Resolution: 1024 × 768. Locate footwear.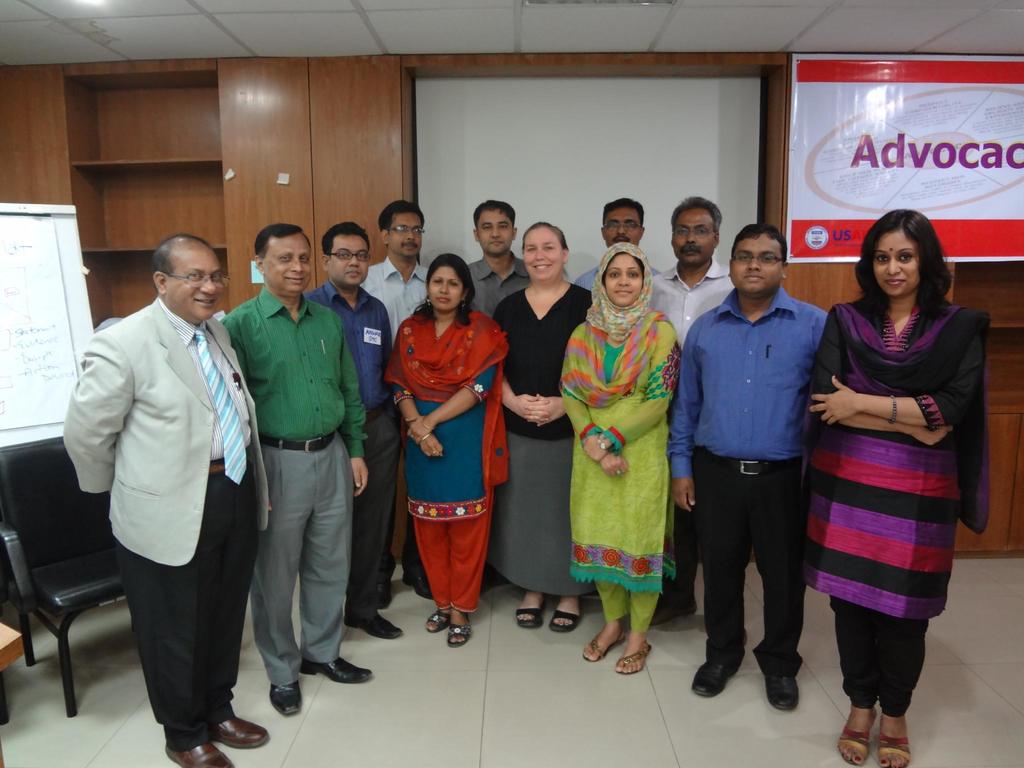
region(420, 600, 454, 636).
